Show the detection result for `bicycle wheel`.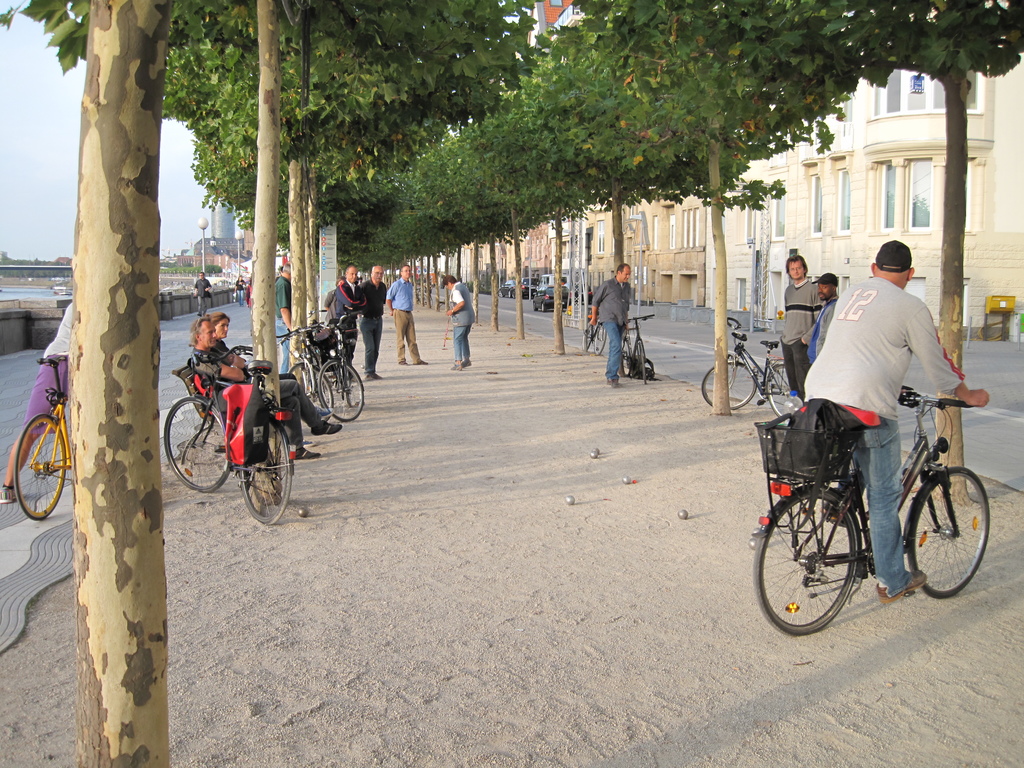
select_region(698, 362, 757, 410).
